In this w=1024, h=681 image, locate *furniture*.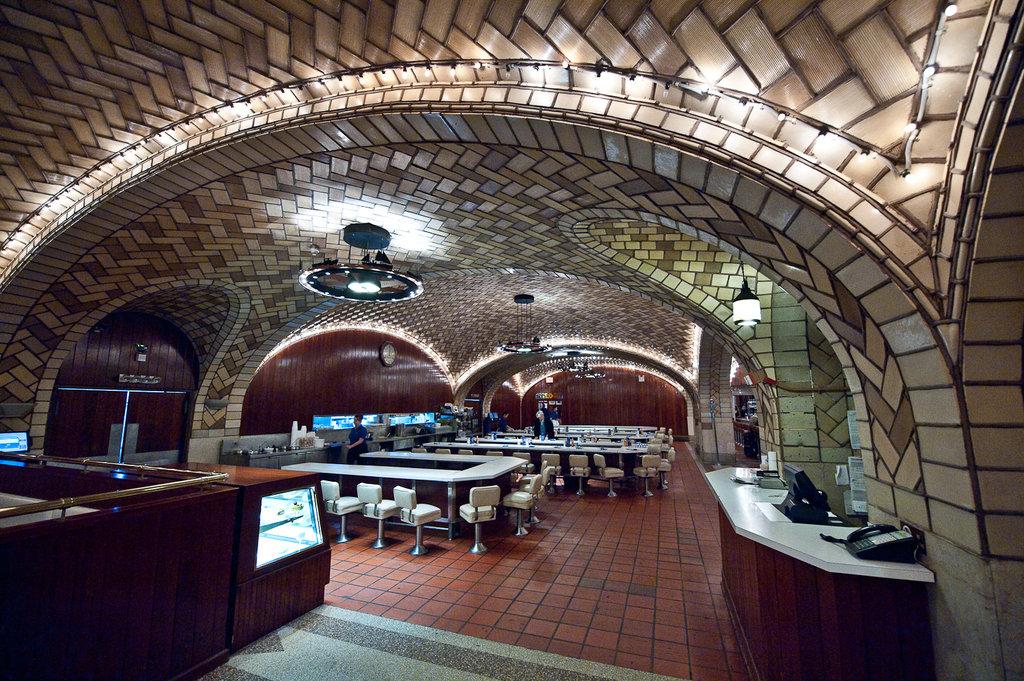
Bounding box: [x1=411, y1=446, x2=423, y2=454].
